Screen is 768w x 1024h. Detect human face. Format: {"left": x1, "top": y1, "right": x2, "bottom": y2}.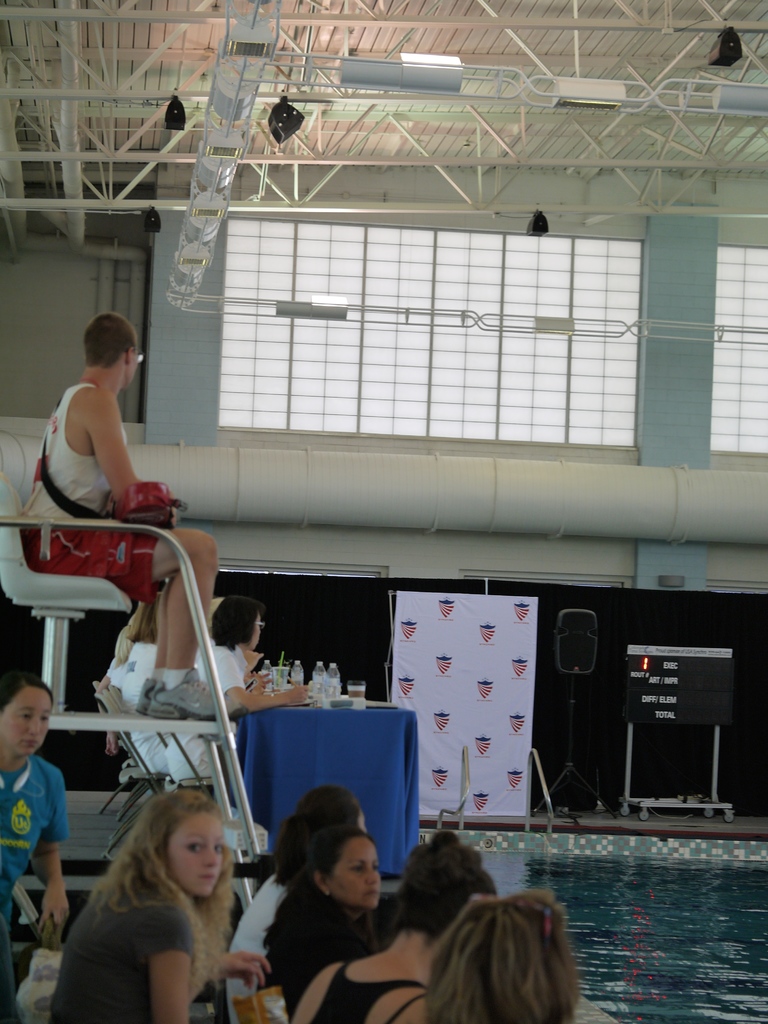
{"left": 333, "top": 841, "right": 384, "bottom": 913}.
